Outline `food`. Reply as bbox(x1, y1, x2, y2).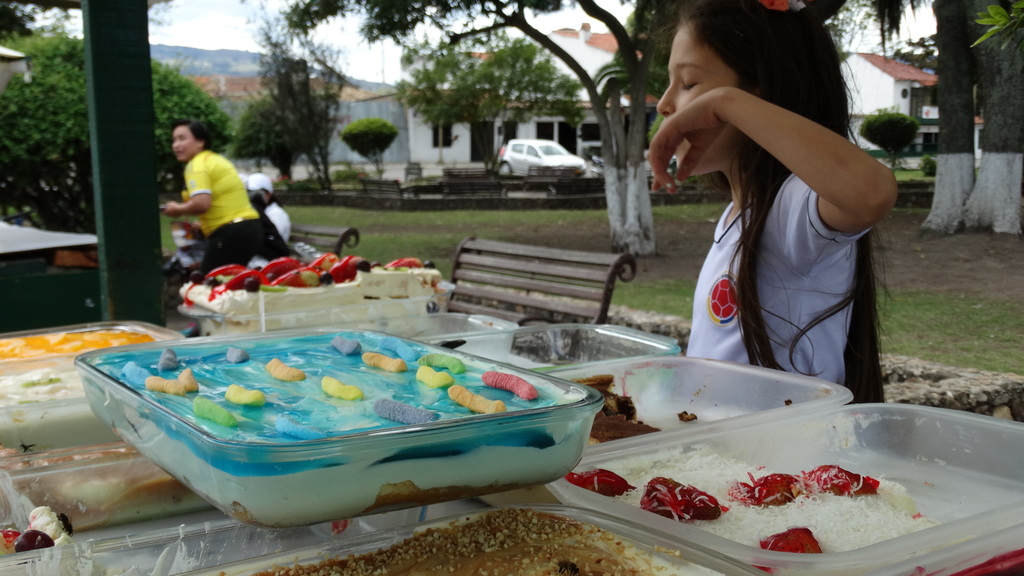
bbox(361, 351, 405, 371).
